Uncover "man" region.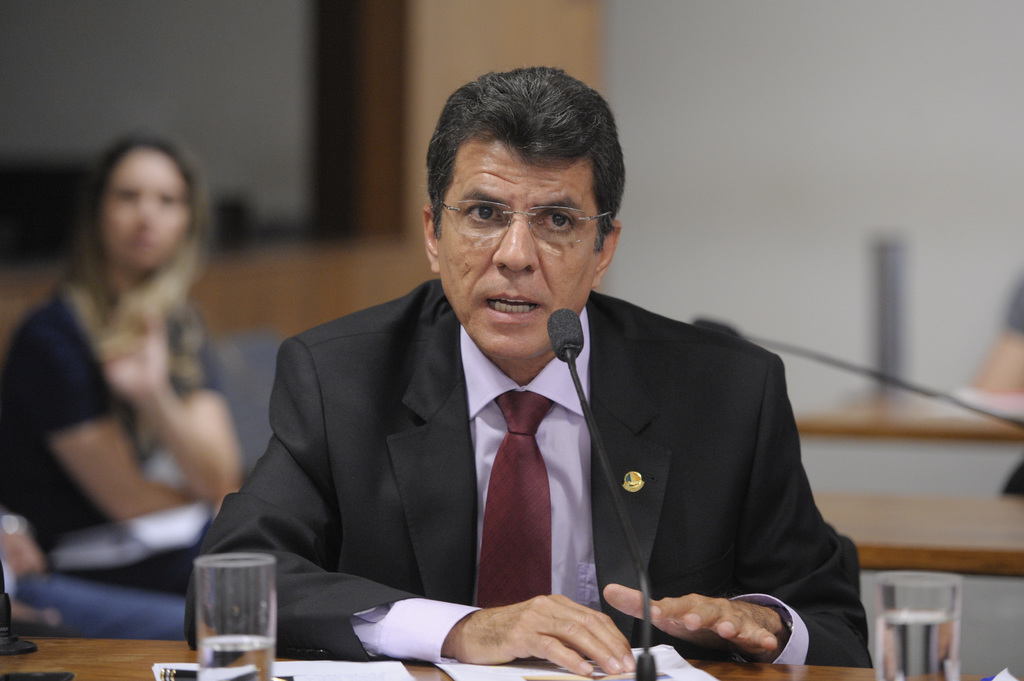
Uncovered: (180, 67, 874, 680).
